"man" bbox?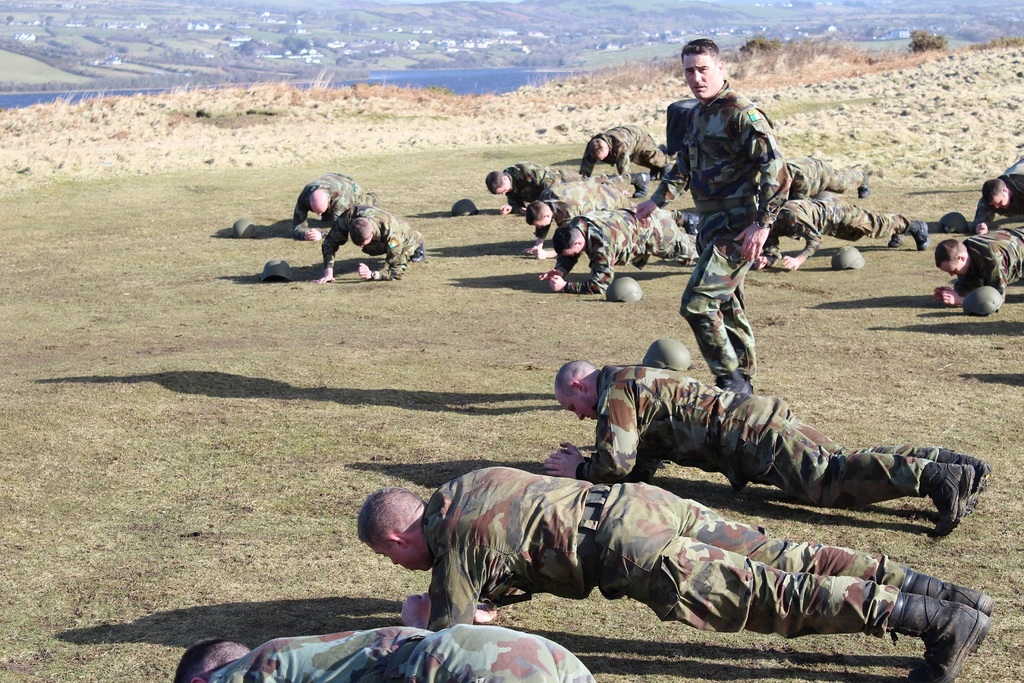
bbox=[981, 168, 1023, 221]
